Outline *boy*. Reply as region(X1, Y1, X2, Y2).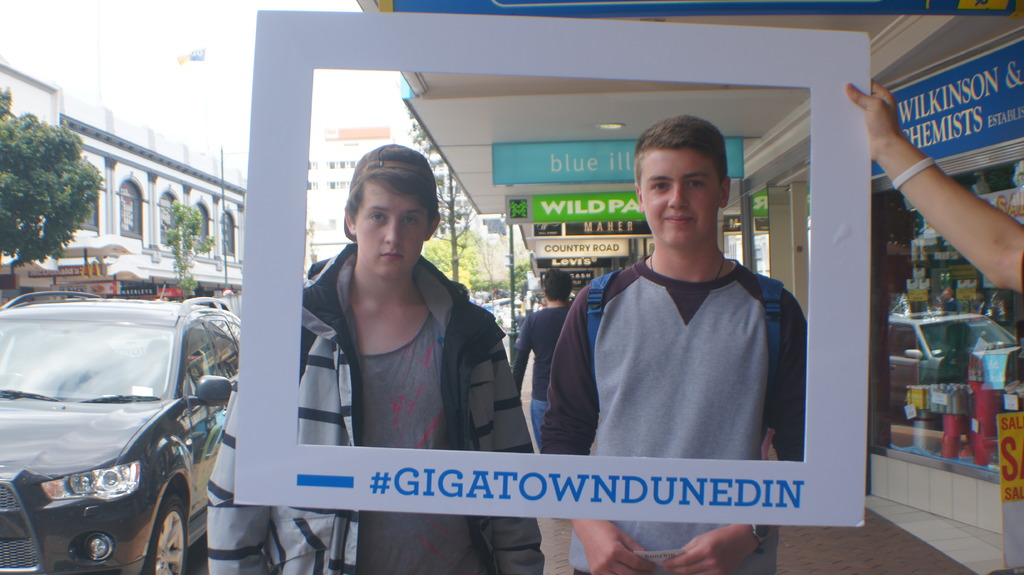
region(513, 265, 574, 449).
